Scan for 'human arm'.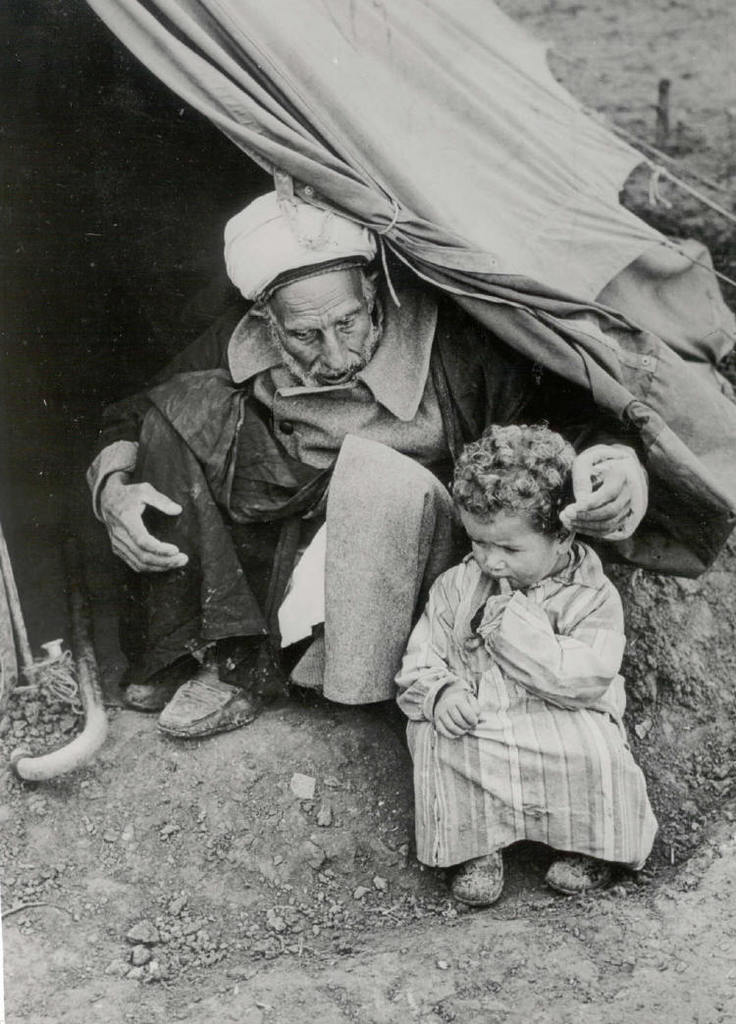
Scan result: bbox=(471, 586, 628, 710).
